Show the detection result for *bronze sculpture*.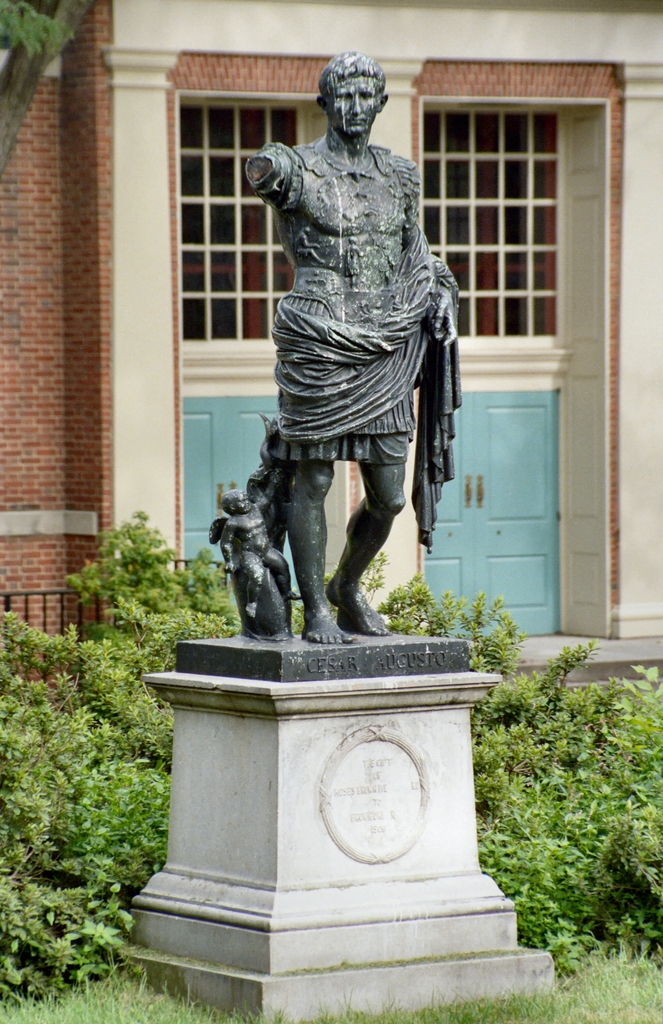
214 47 468 676.
